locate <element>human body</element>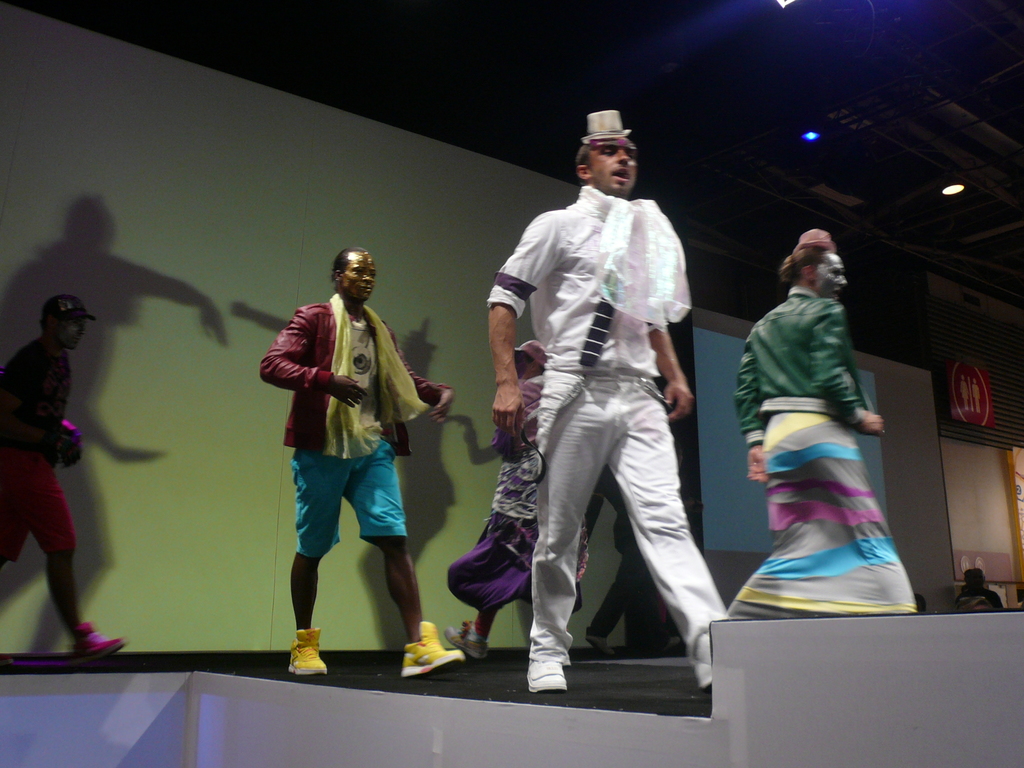
[left=461, top=112, right=730, bottom=712]
